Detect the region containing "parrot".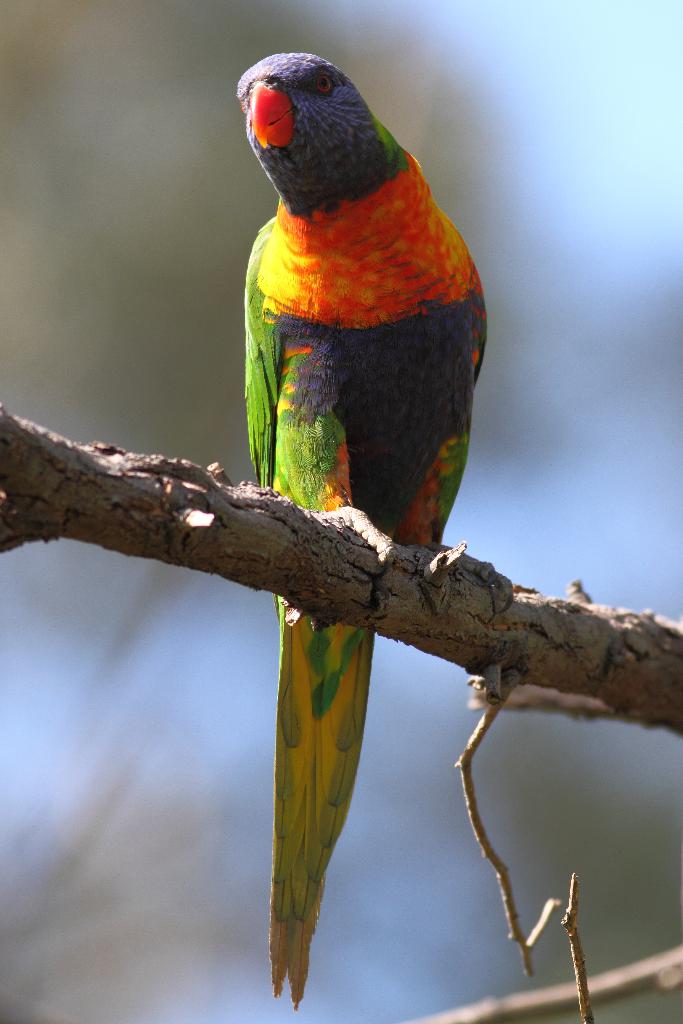
bbox=[232, 47, 490, 1004].
